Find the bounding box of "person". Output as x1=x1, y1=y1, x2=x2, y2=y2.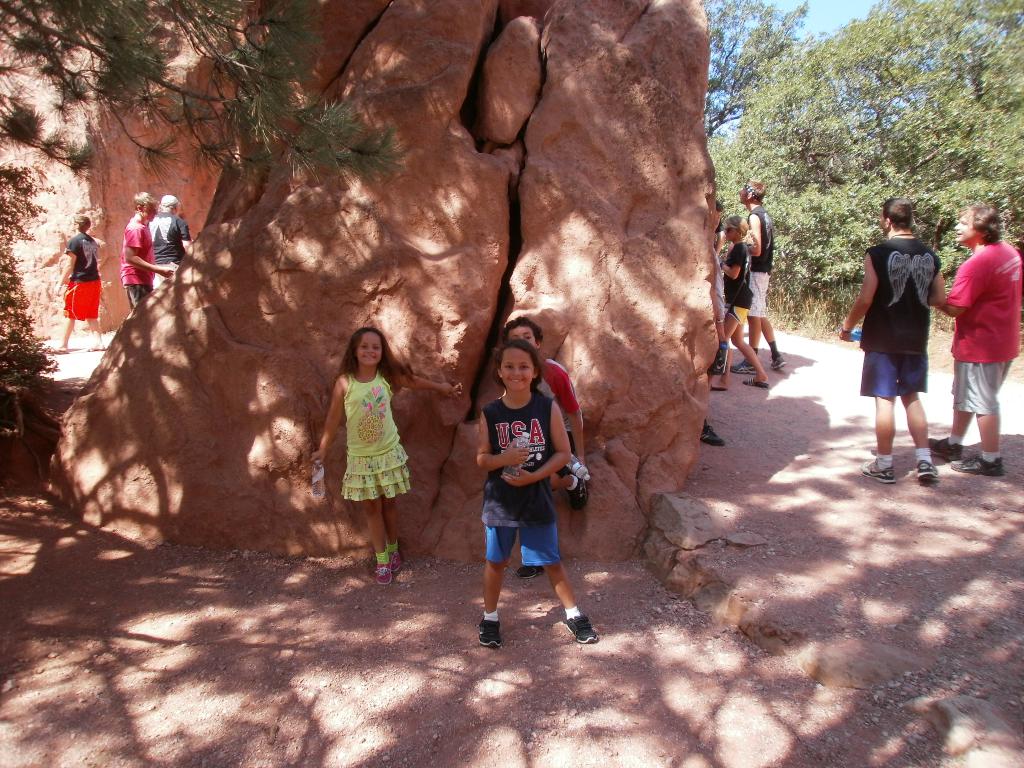
x1=497, y1=316, x2=591, y2=577.
